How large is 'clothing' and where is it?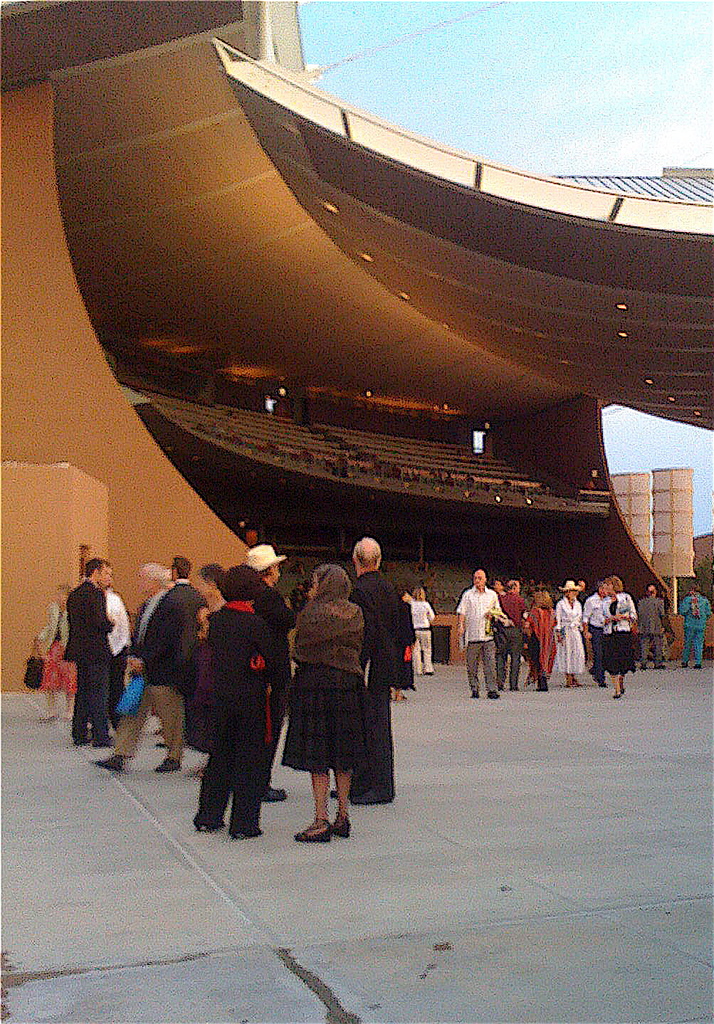
Bounding box: detection(184, 571, 287, 838).
